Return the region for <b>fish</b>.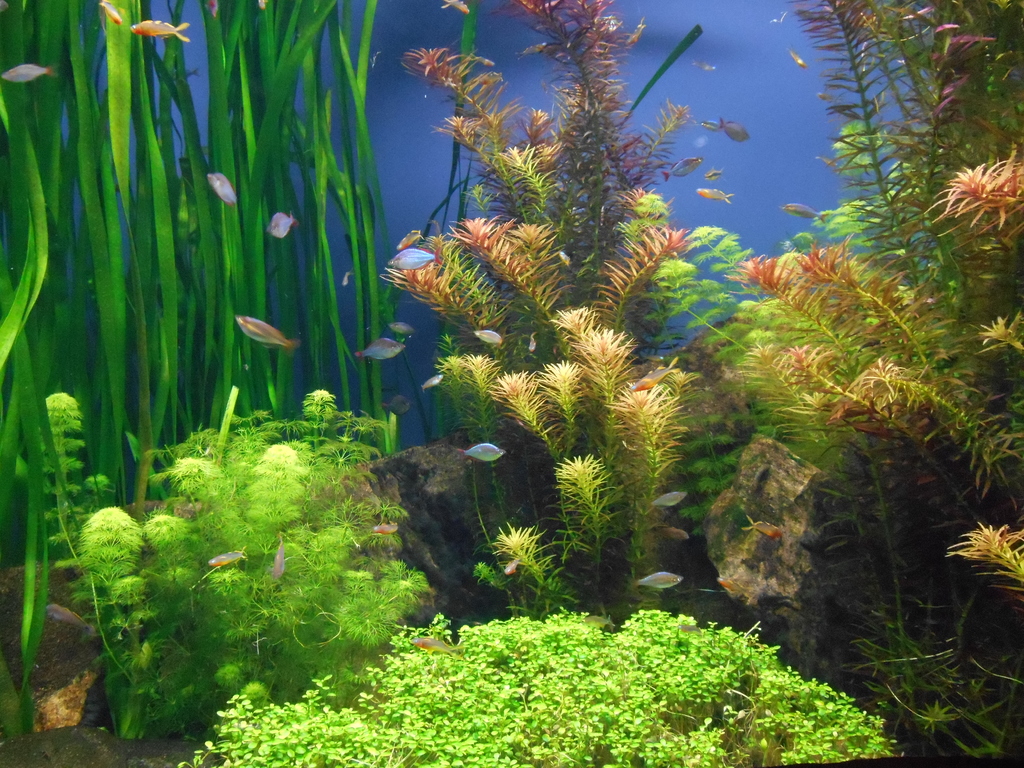
382,393,408,420.
